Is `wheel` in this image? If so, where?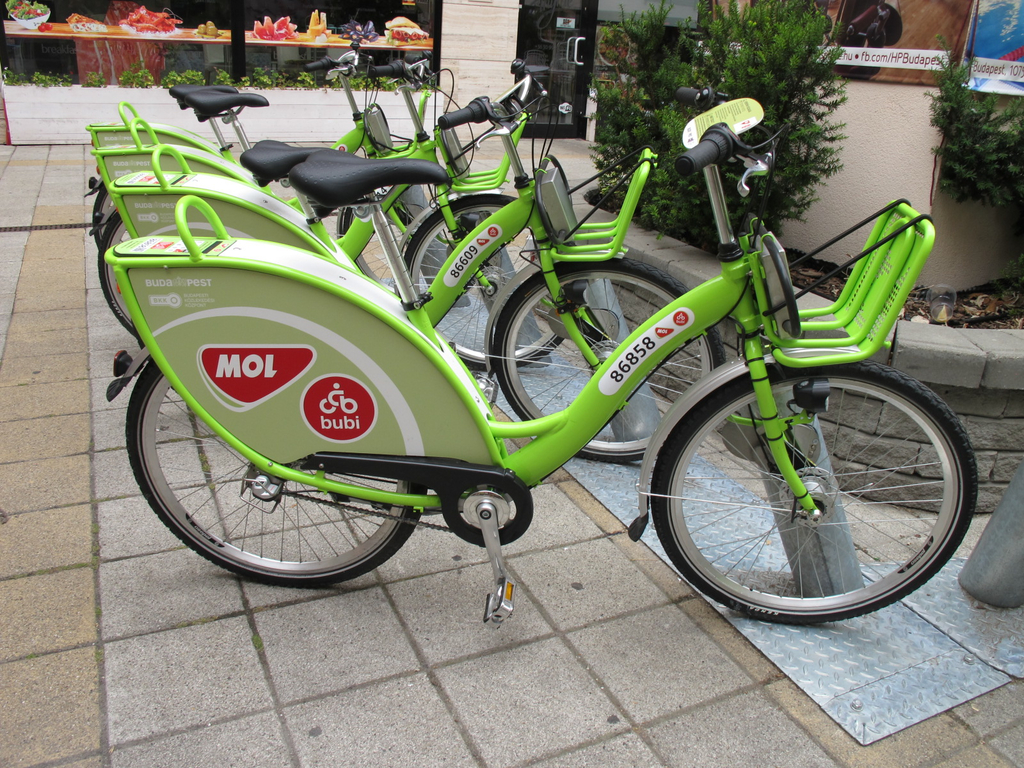
Yes, at detection(97, 217, 134, 336).
